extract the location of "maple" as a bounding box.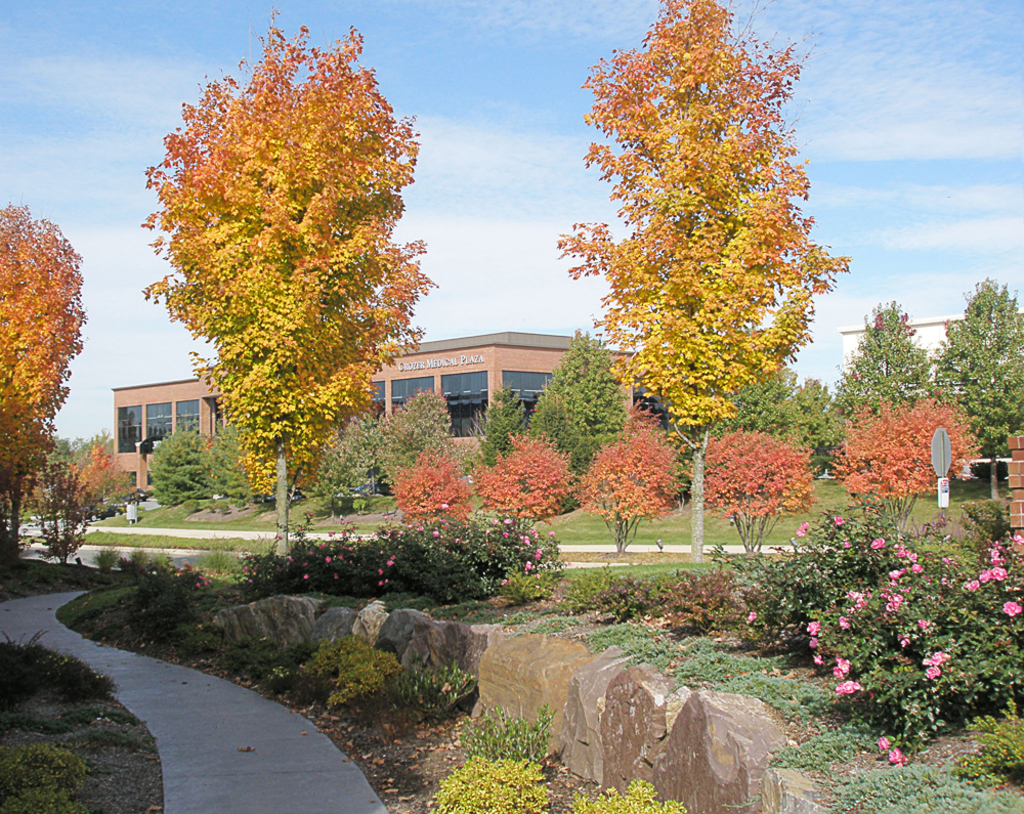
(0,205,85,557).
